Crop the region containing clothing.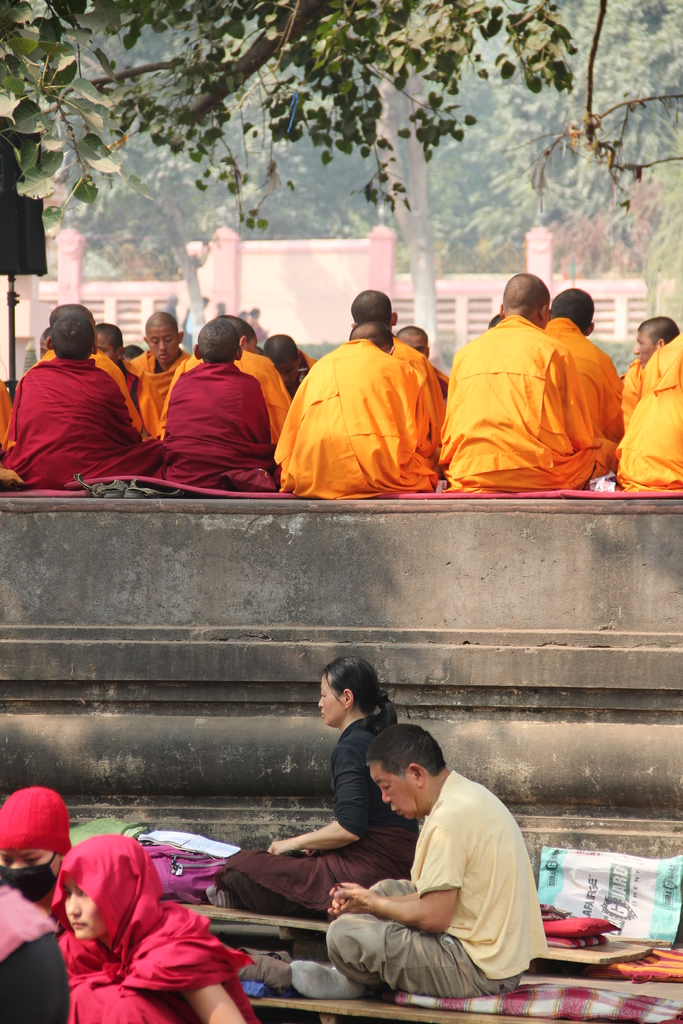
Crop region: BBox(219, 713, 429, 921).
